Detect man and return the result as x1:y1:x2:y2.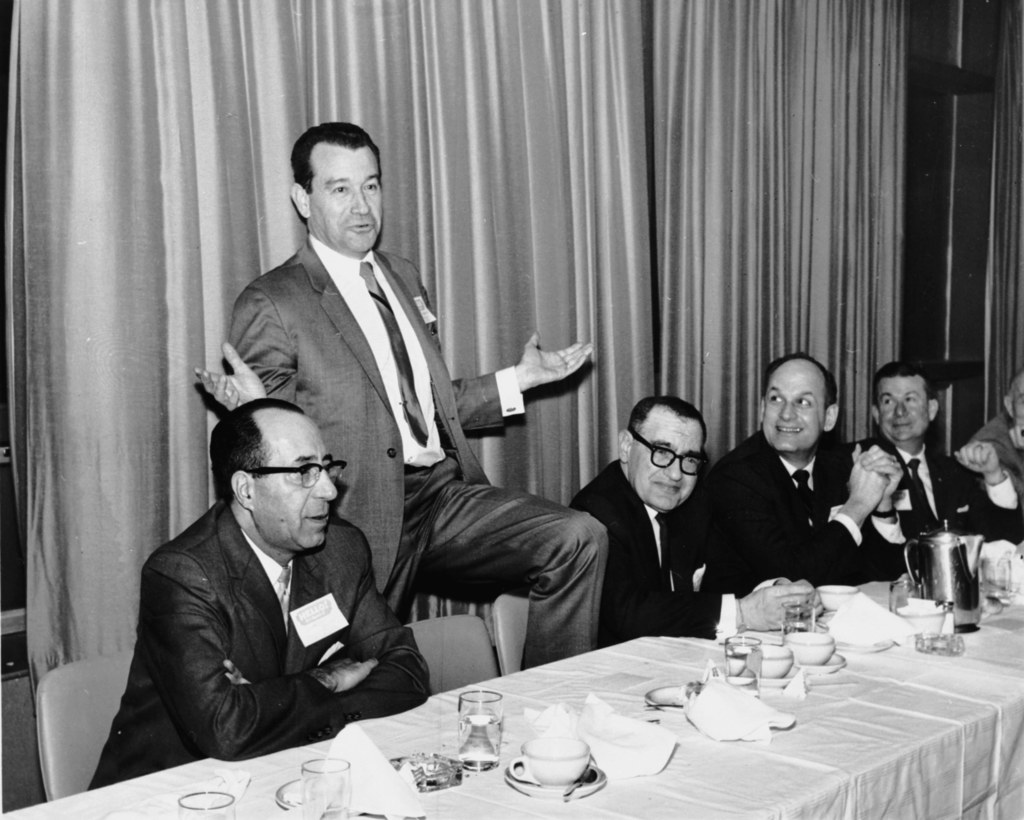
708:352:915:584.
